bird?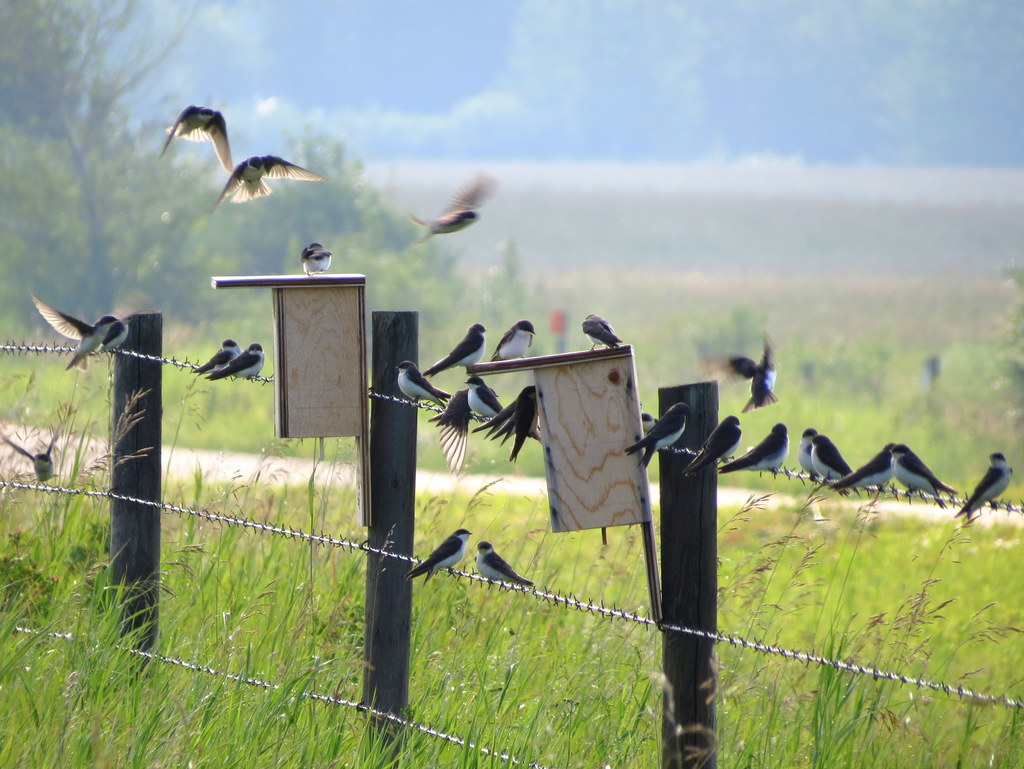
bbox=[467, 376, 508, 420]
